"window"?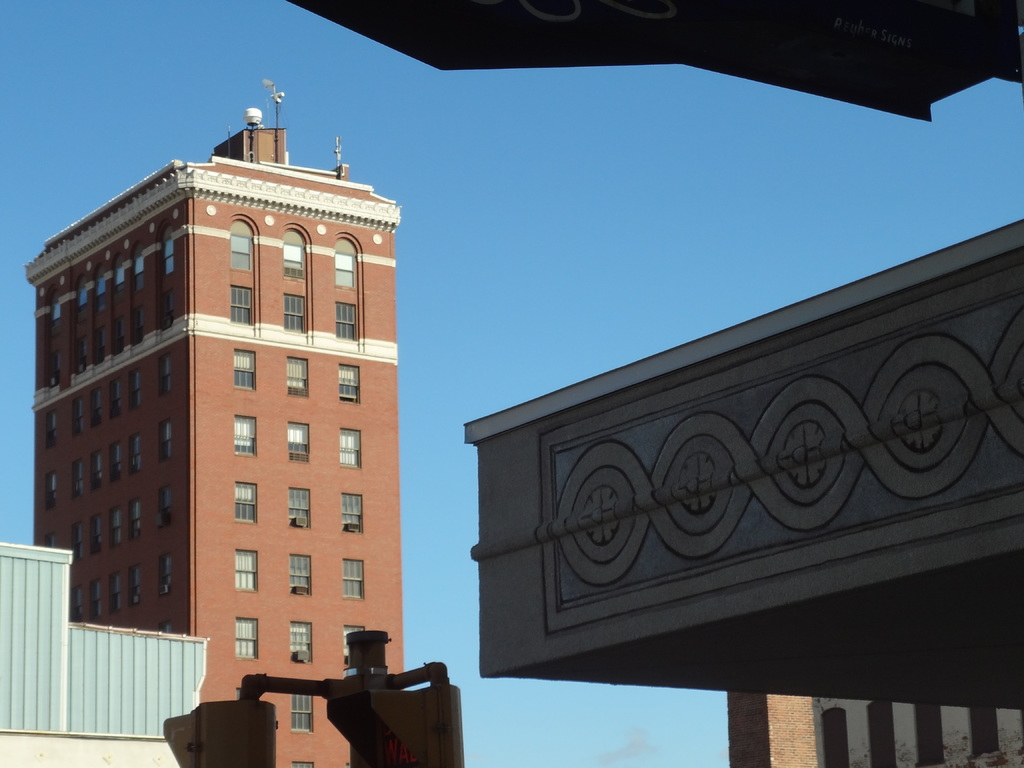
select_region(340, 428, 360, 470)
